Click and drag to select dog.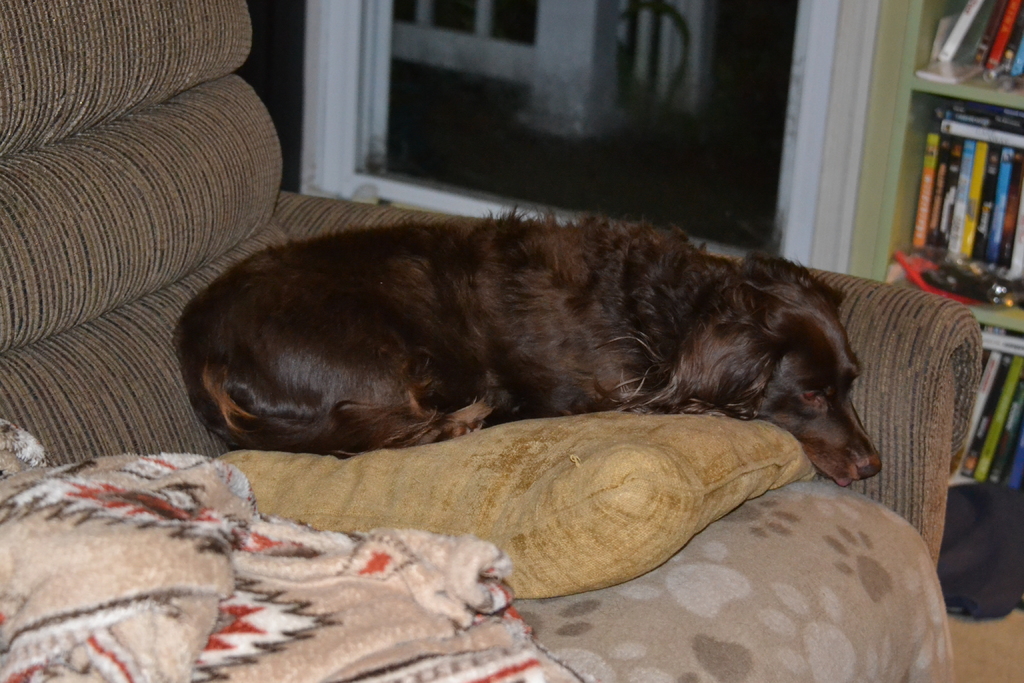
Selection: bbox=(169, 205, 885, 490).
